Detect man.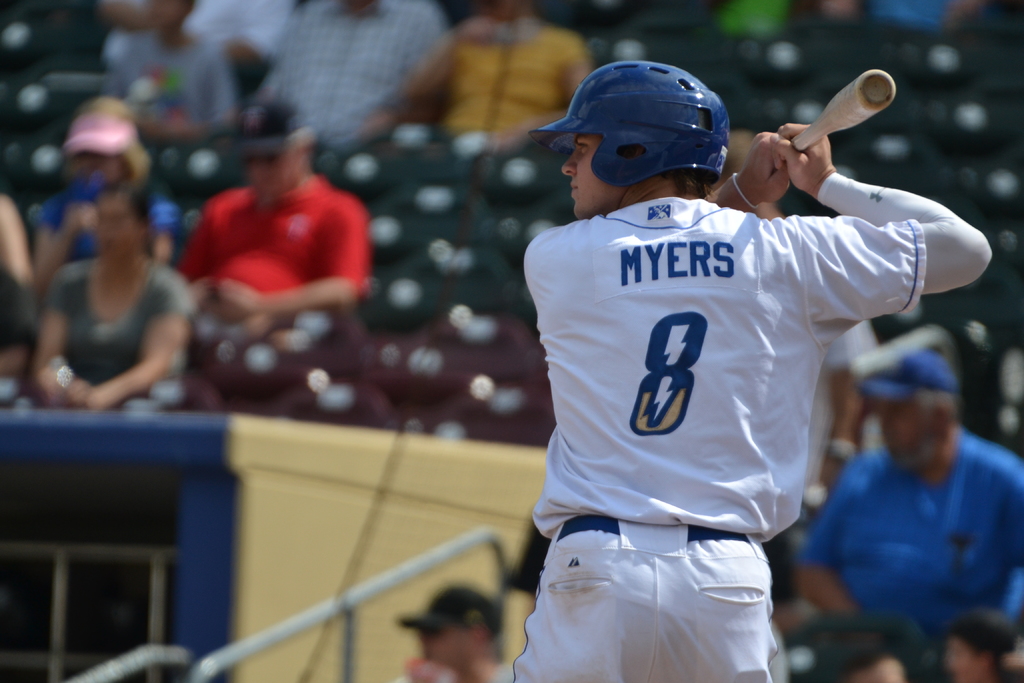
Detected at rect(826, 0, 991, 36).
